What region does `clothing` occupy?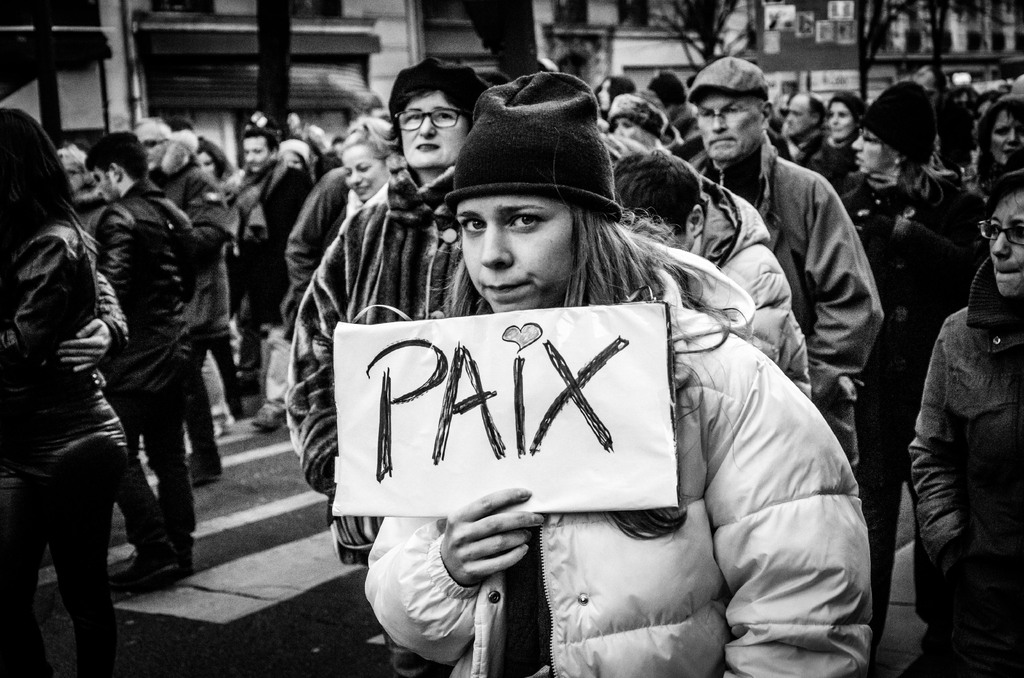
x1=287, y1=174, x2=352, y2=334.
